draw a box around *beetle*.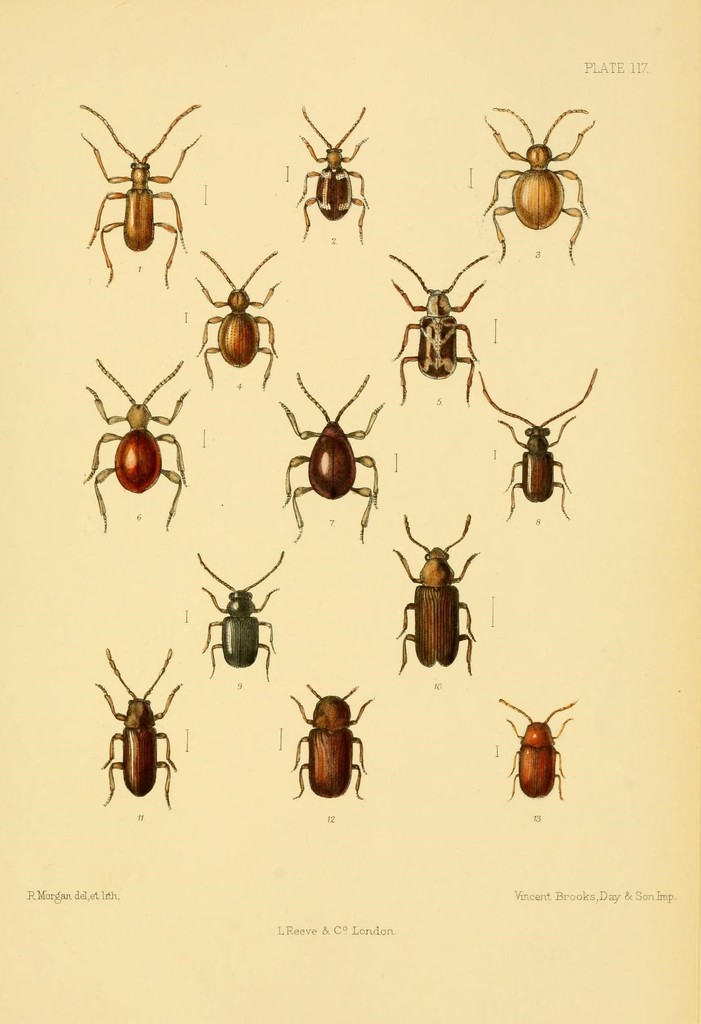
495, 696, 579, 799.
